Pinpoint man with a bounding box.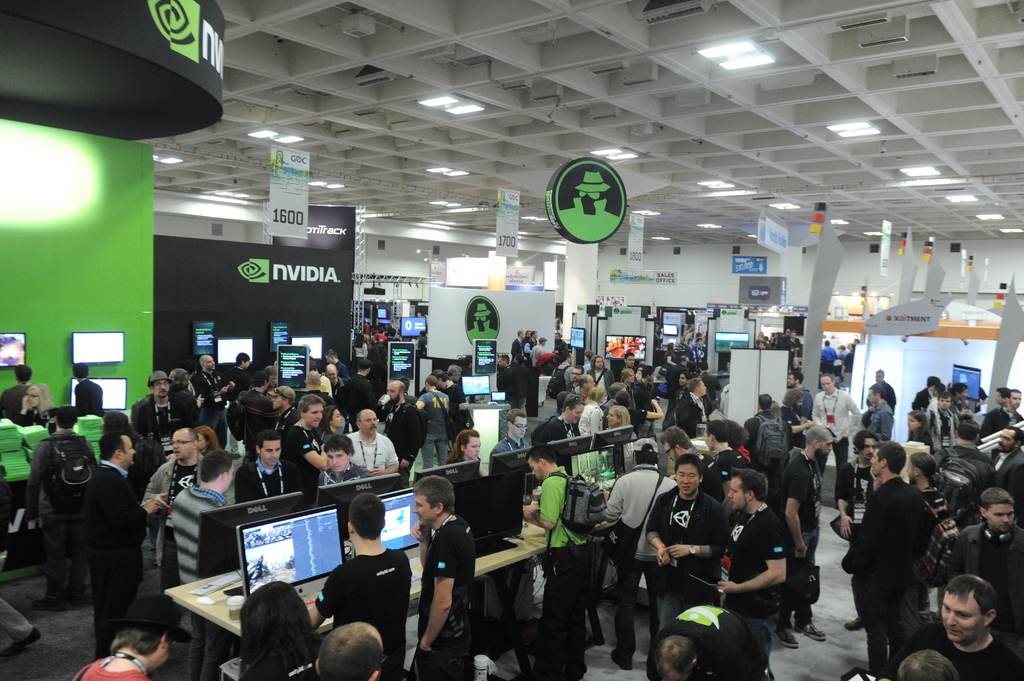
bbox=(317, 435, 371, 486).
